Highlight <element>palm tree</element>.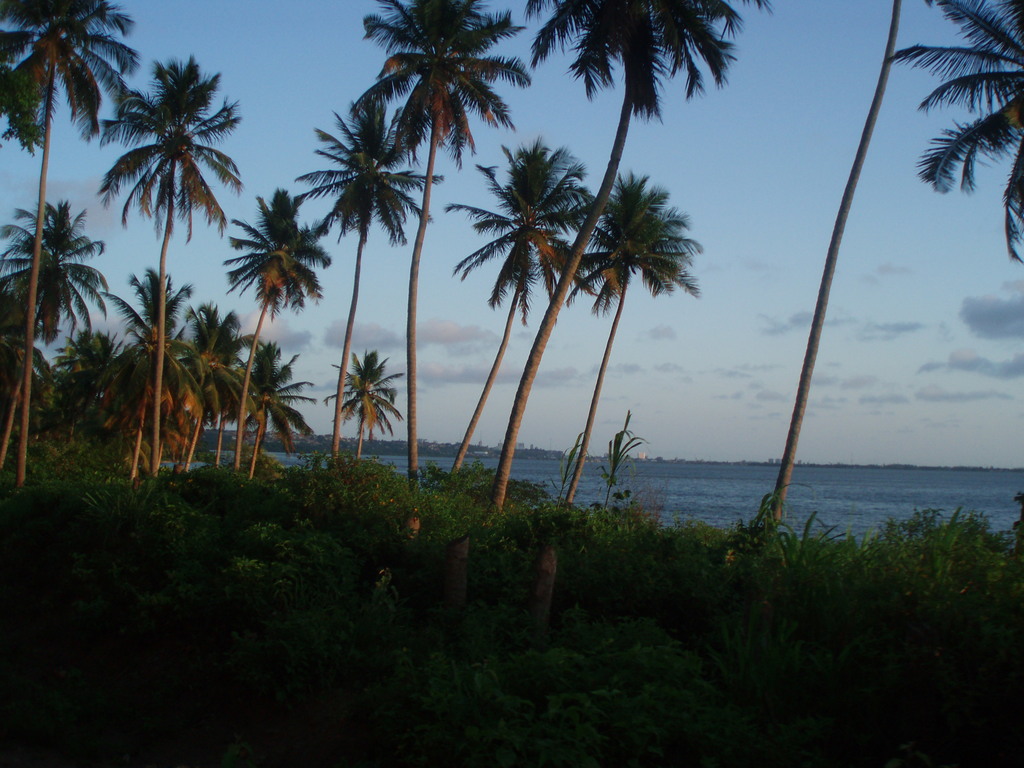
Highlighted region: pyautogui.locateOnScreen(220, 184, 335, 474).
